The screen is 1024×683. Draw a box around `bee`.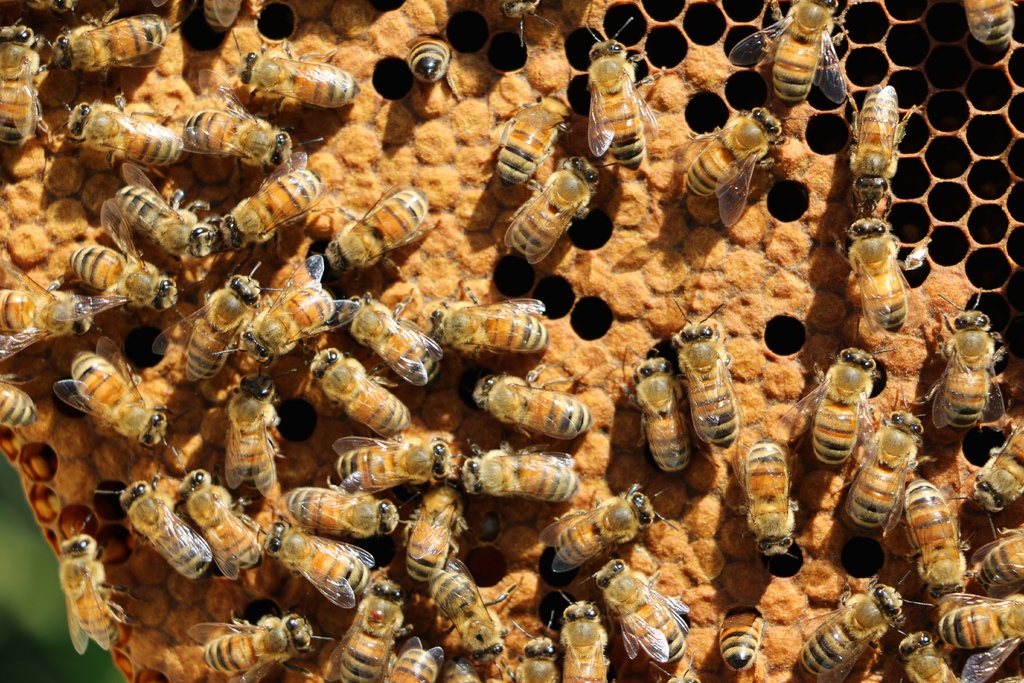
select_region(100, 183, 228, 258).
